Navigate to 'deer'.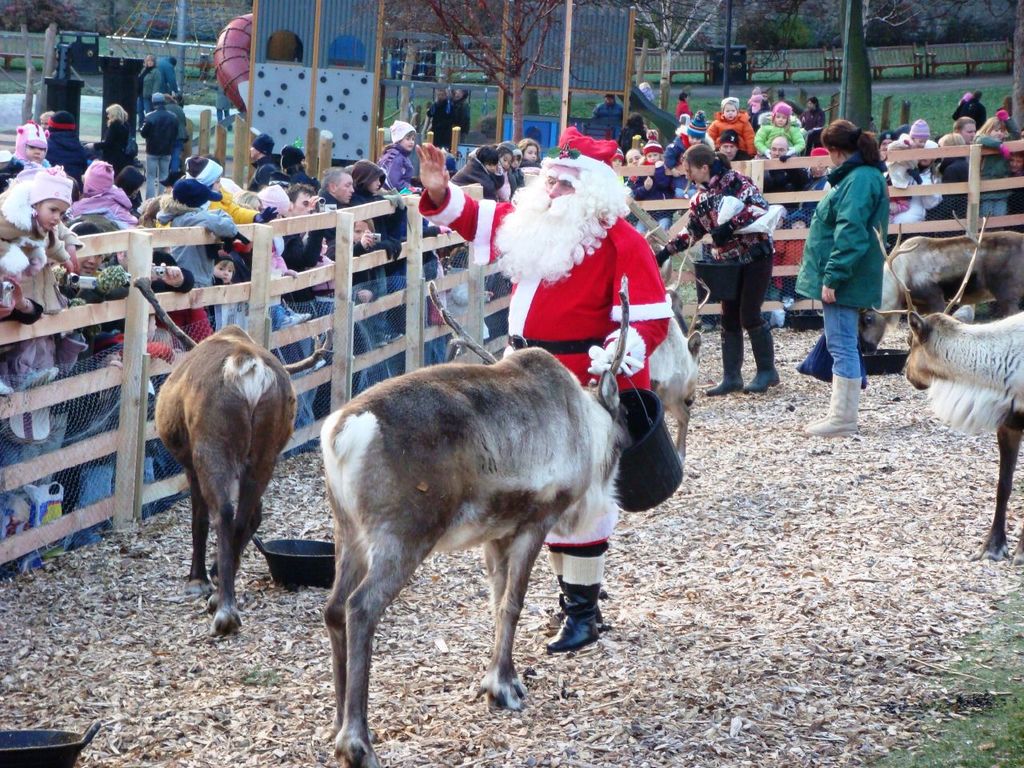
Navigation target: bbox(319, 274, 630, 767).
